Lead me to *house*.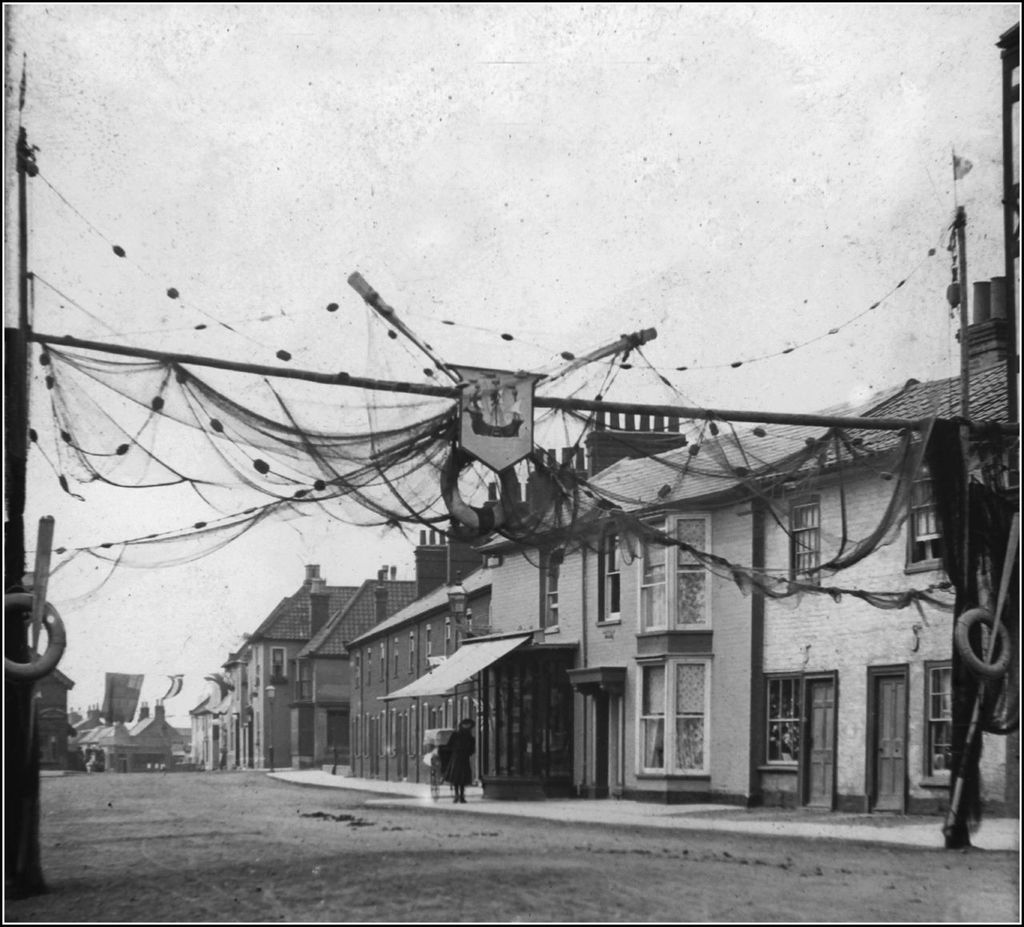
Lead to 379,345,998,838.
